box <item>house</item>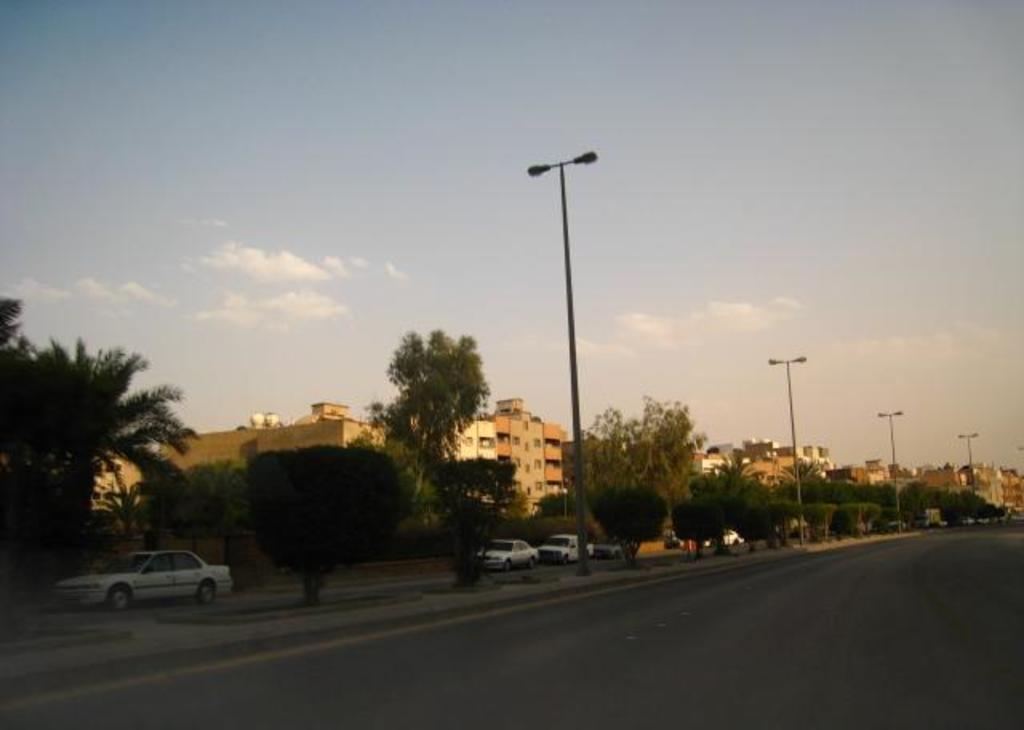
<bbox>661, 424, 744, 541</bbox>
